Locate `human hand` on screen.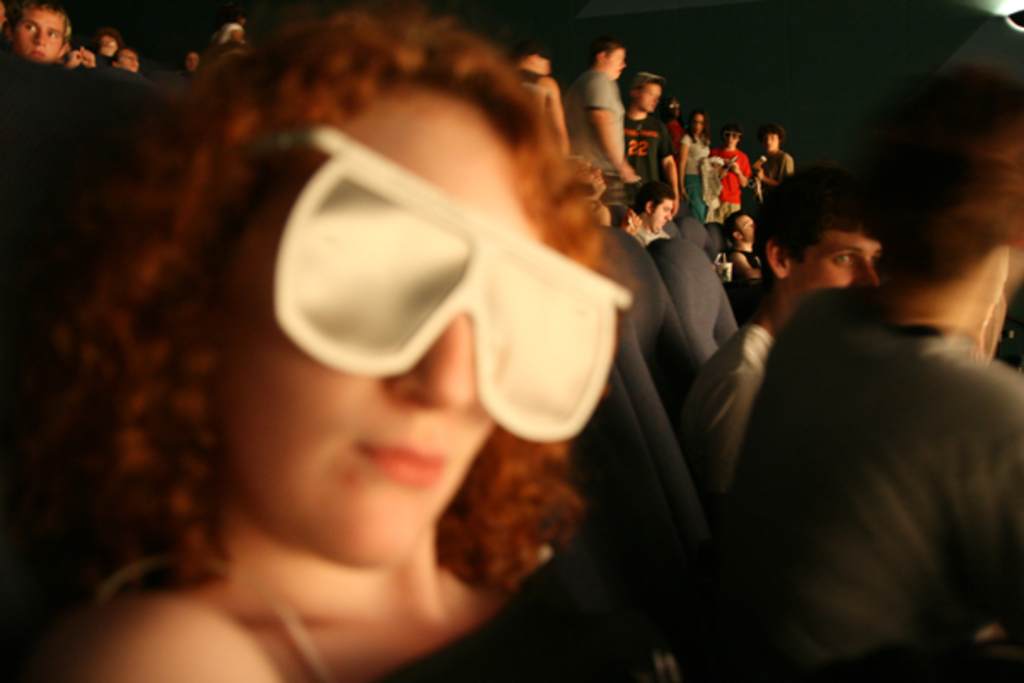
On screen at select_region(725, 157, 741, 171).
